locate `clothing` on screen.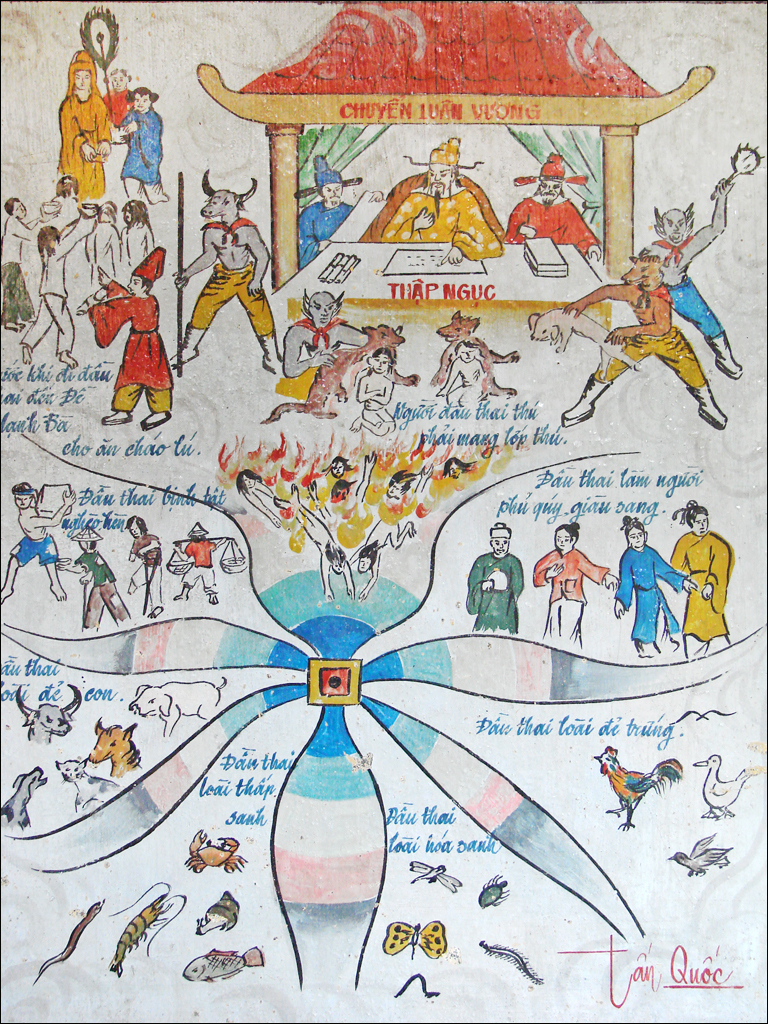
On screen at select_region(381, 187, 502, 264).
